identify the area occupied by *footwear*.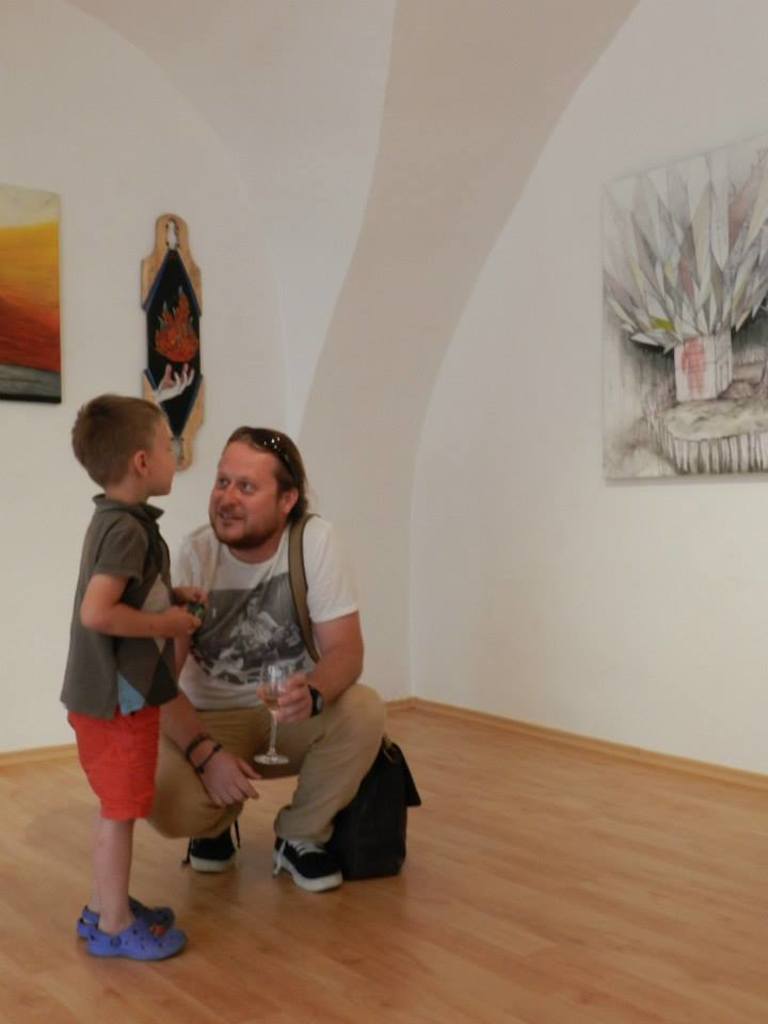
Area: bbox=[71, 894, 178, 942].
